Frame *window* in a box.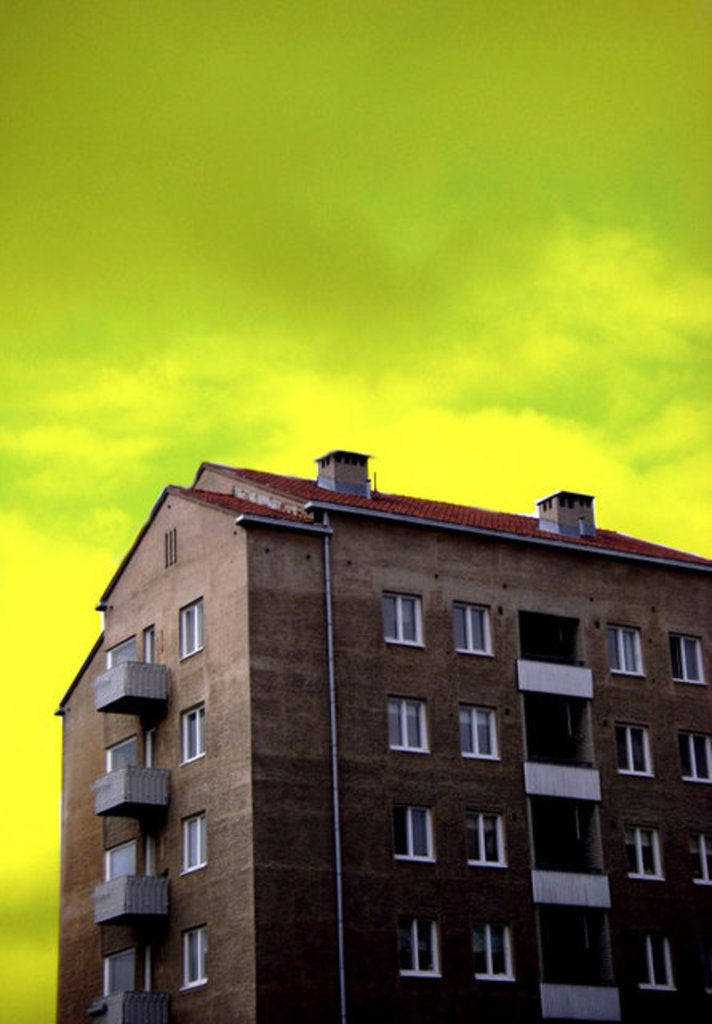
470:915:510:987.
